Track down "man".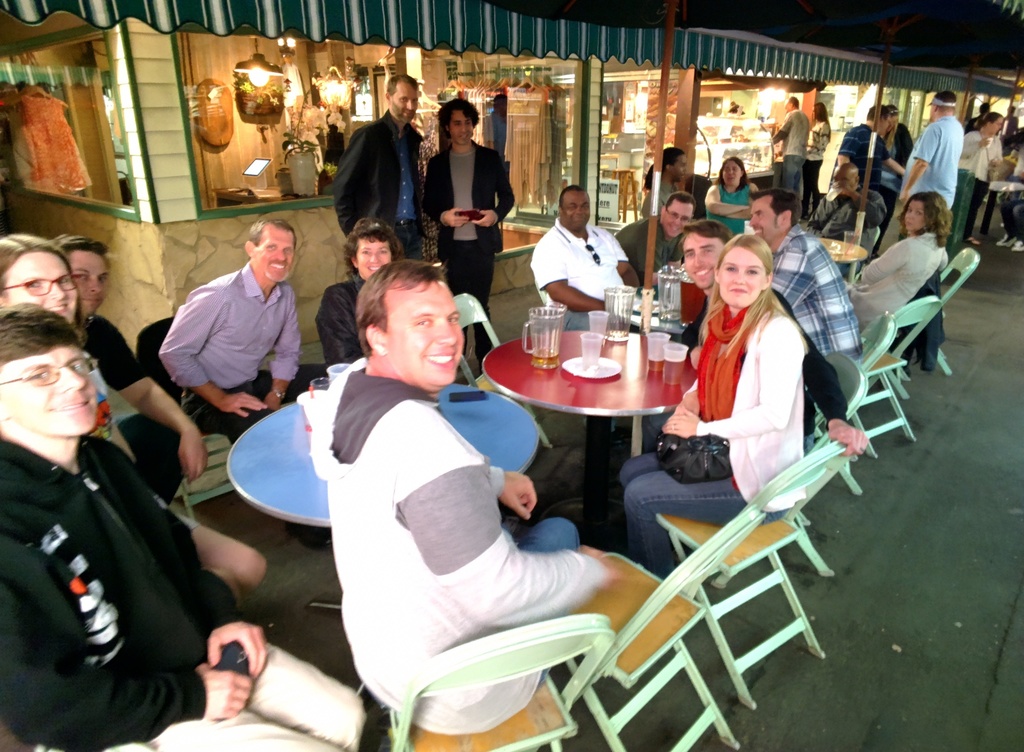
Tracked to 529:183:640:454.
